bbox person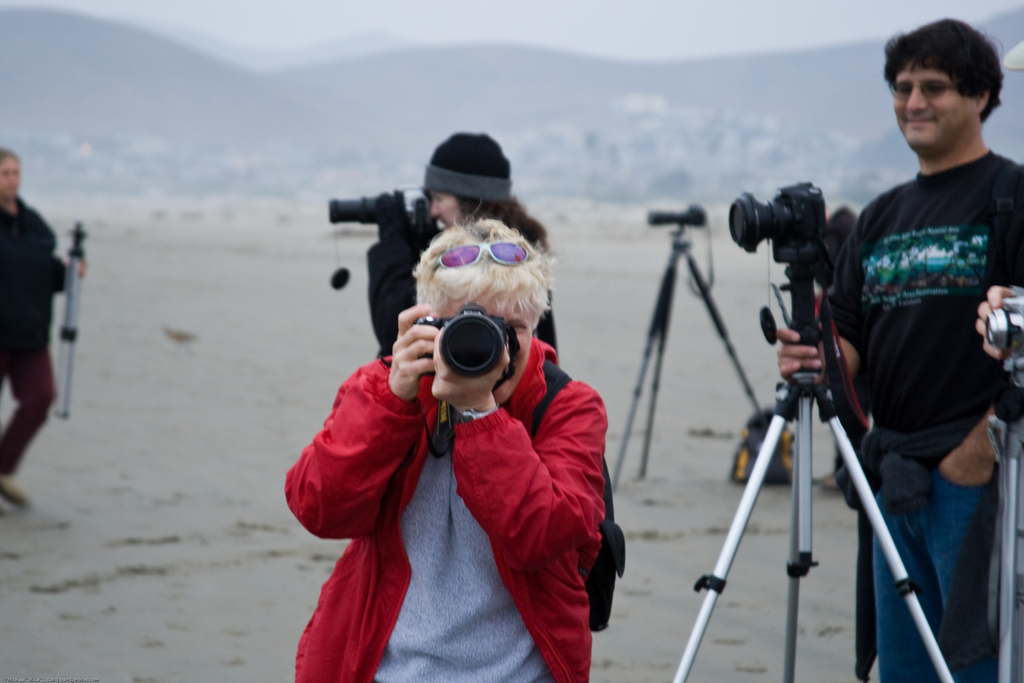
776,16,1023,682
